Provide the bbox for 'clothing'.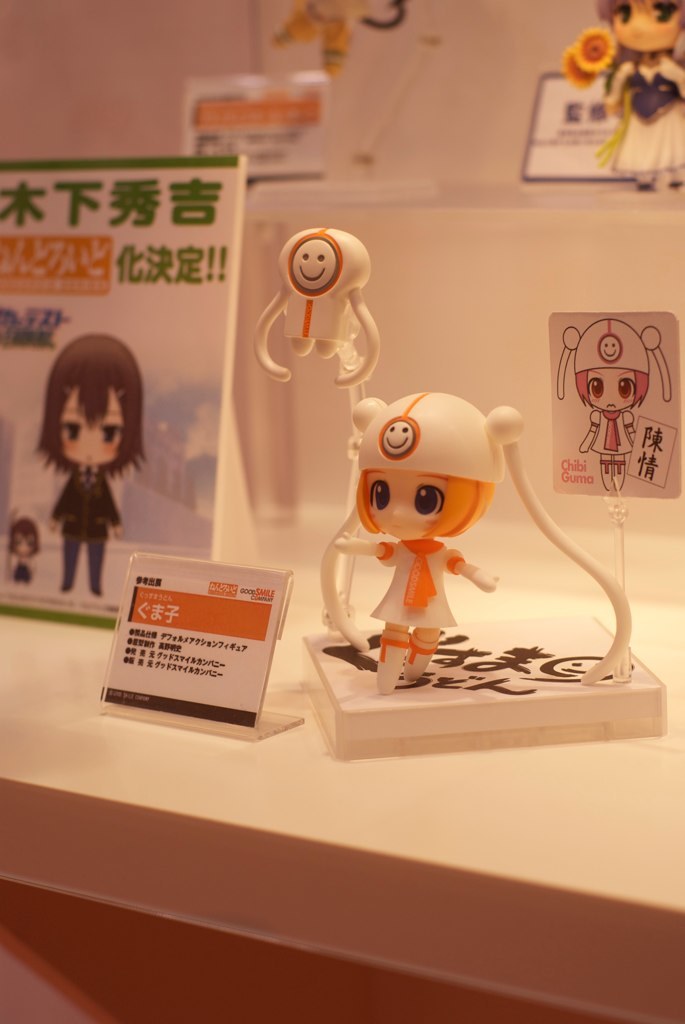
box=[589, 406, 636, 490].
